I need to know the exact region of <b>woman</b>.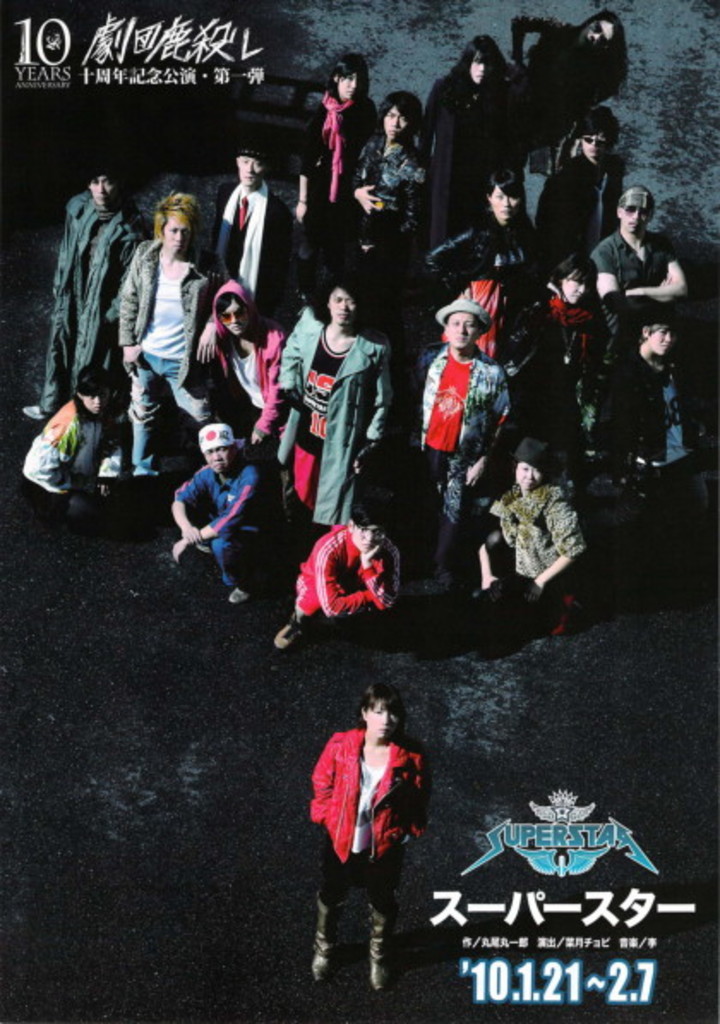
Region: [left=526, top=261, right=617, bottom=420].
